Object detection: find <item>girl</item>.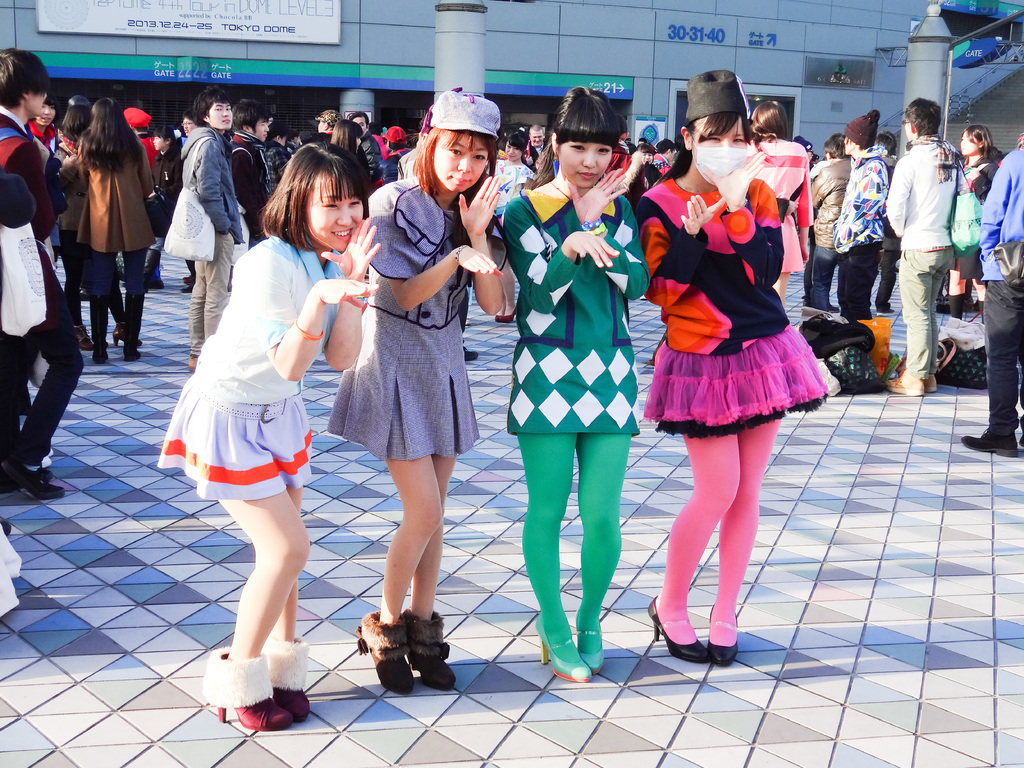
[x1=156, y1=141, x2=375, y2=728].
